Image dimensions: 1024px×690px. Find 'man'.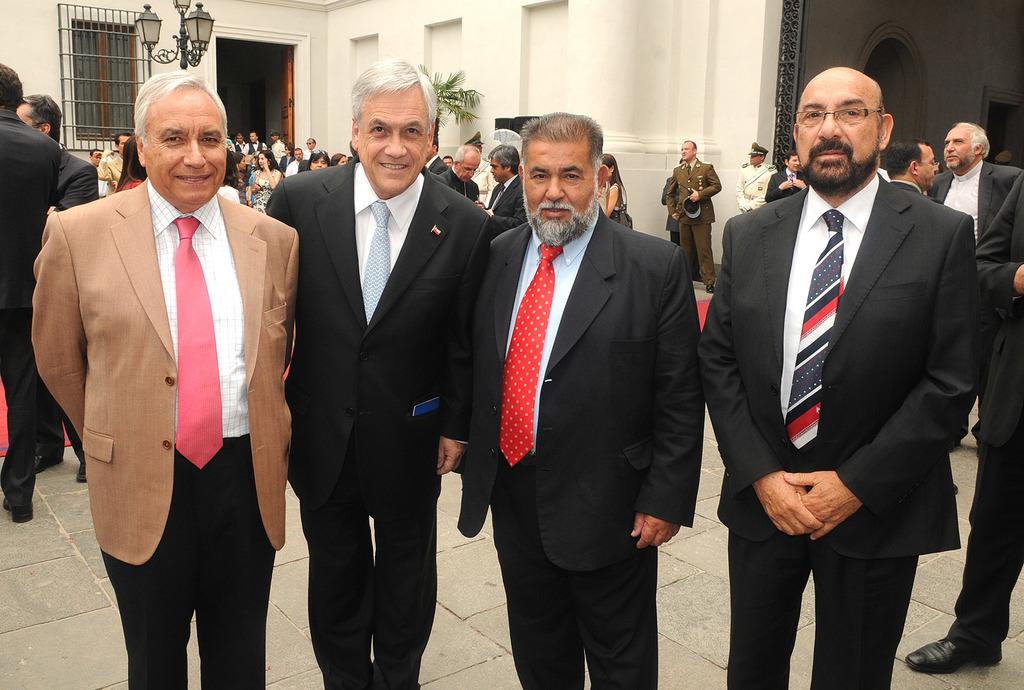
x1=295 y1=161 x2=311 y2=173.
